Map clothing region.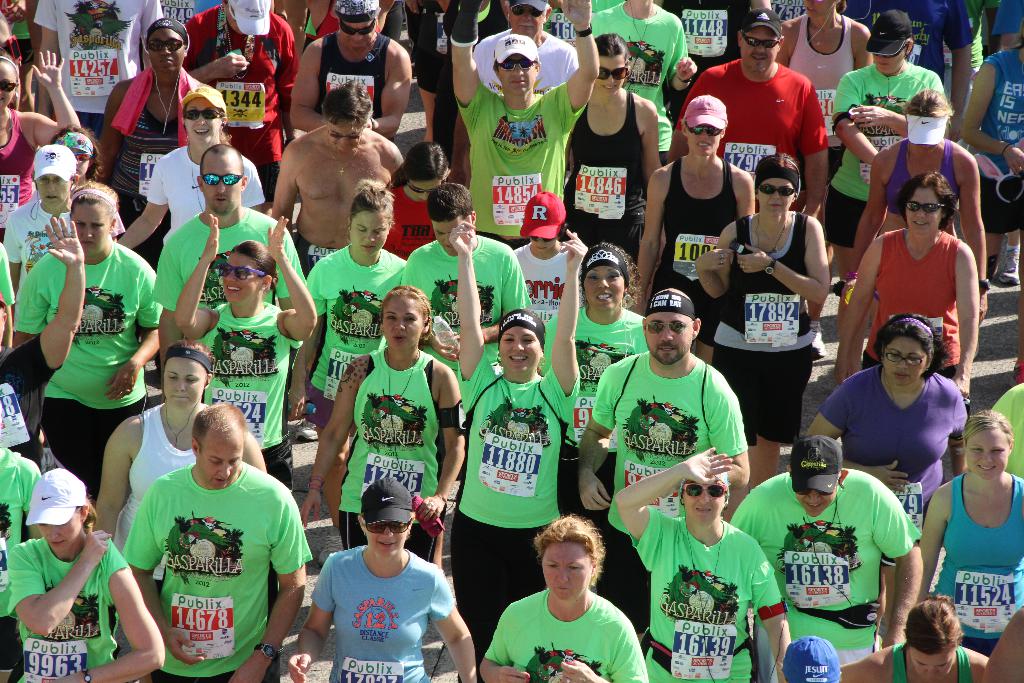
Mapped to <box>454,84,593,244</box>.
